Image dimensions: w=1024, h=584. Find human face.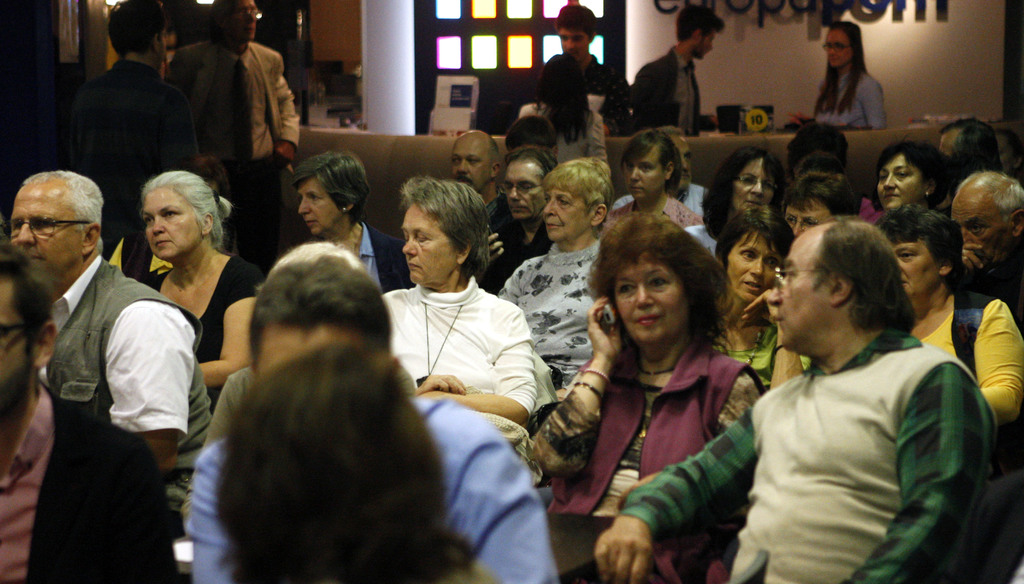
(555,29,591,60).
